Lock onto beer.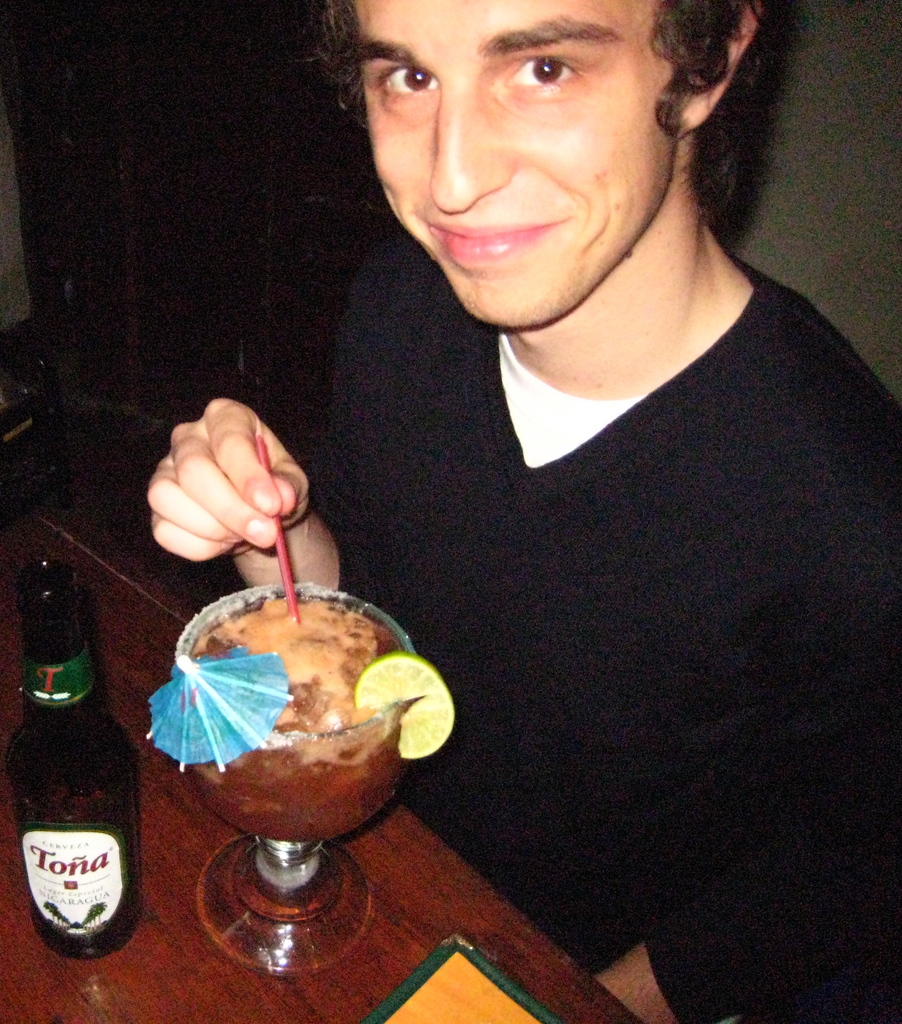
Locked: (17,619,125,977).
